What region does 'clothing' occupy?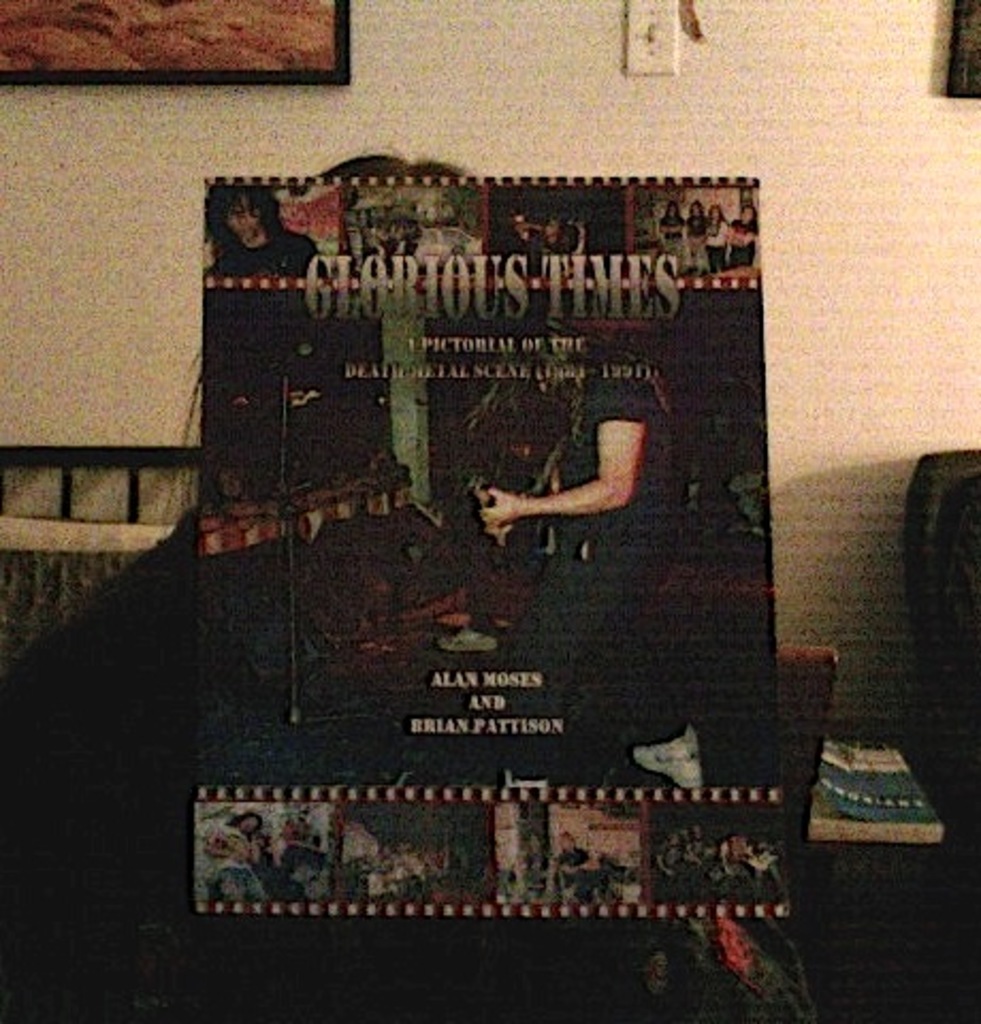
BBox(211, 830, 267, 900).
